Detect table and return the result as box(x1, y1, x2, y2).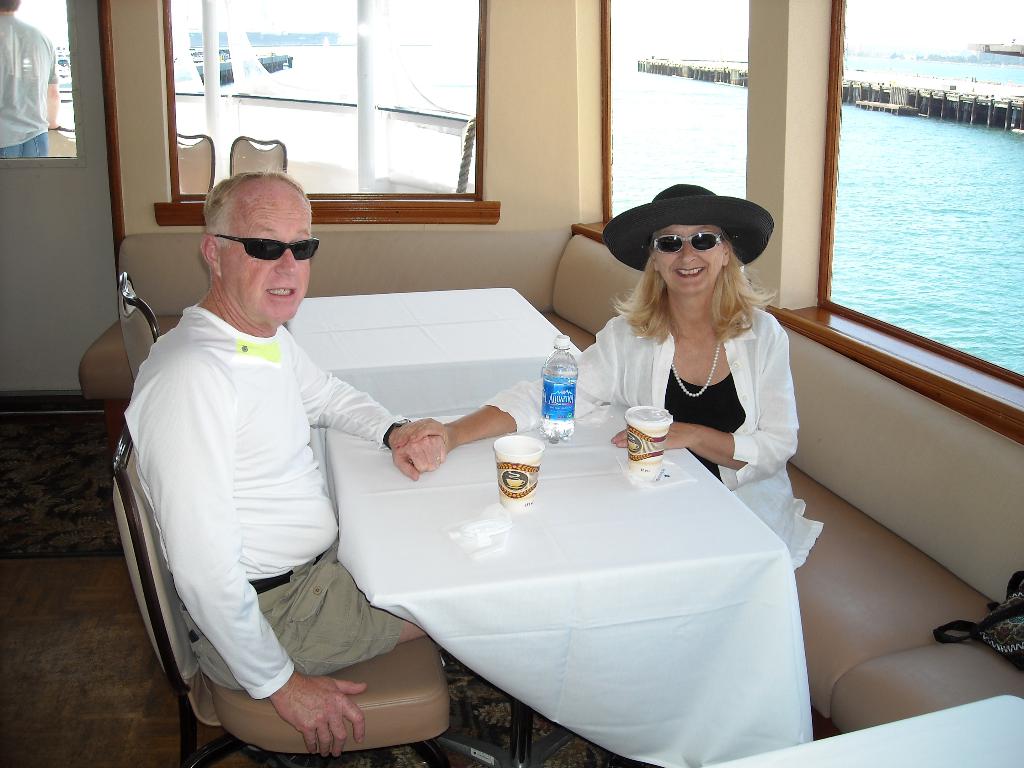
box(289, 286, 812, 767).
